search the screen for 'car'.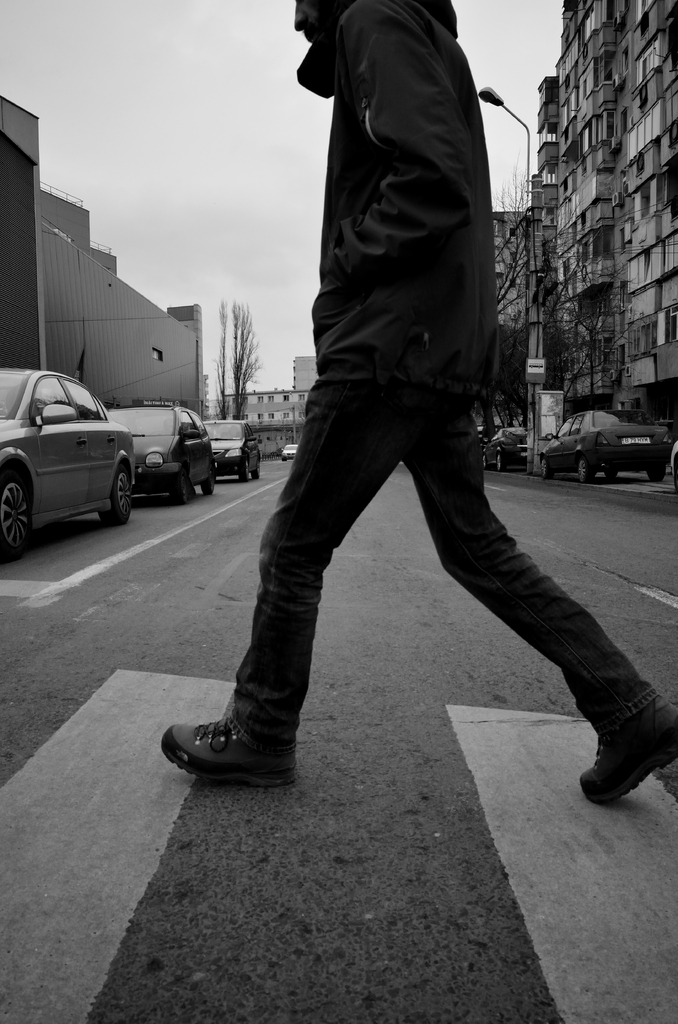
Found at x1=204, y1=417, x2=263, y2=478.
